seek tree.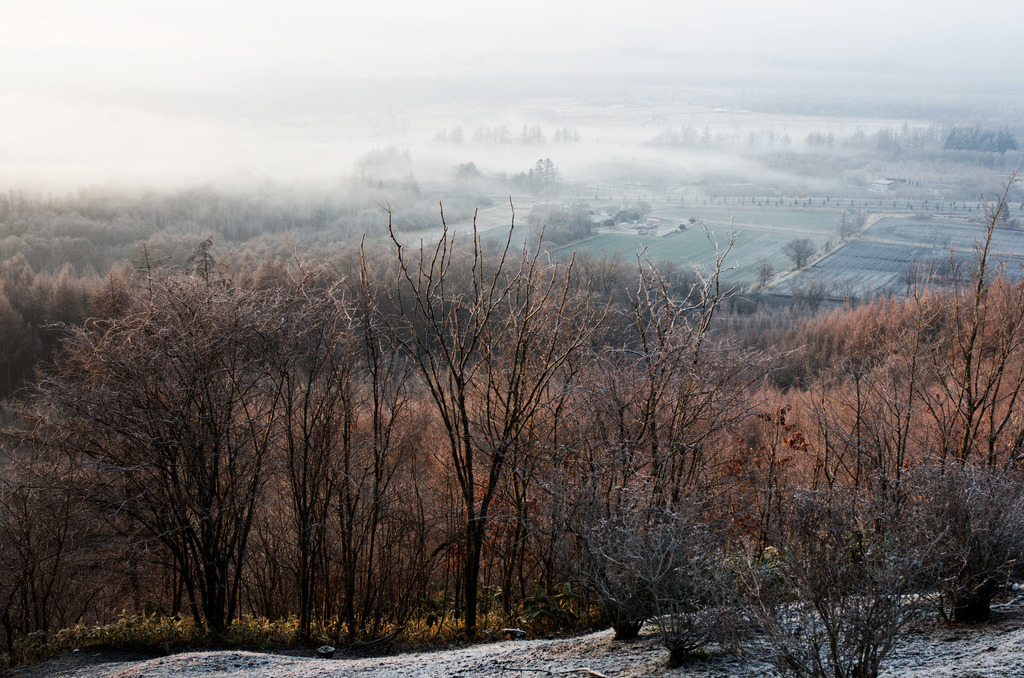
locate(751, 250, 779, 289).
